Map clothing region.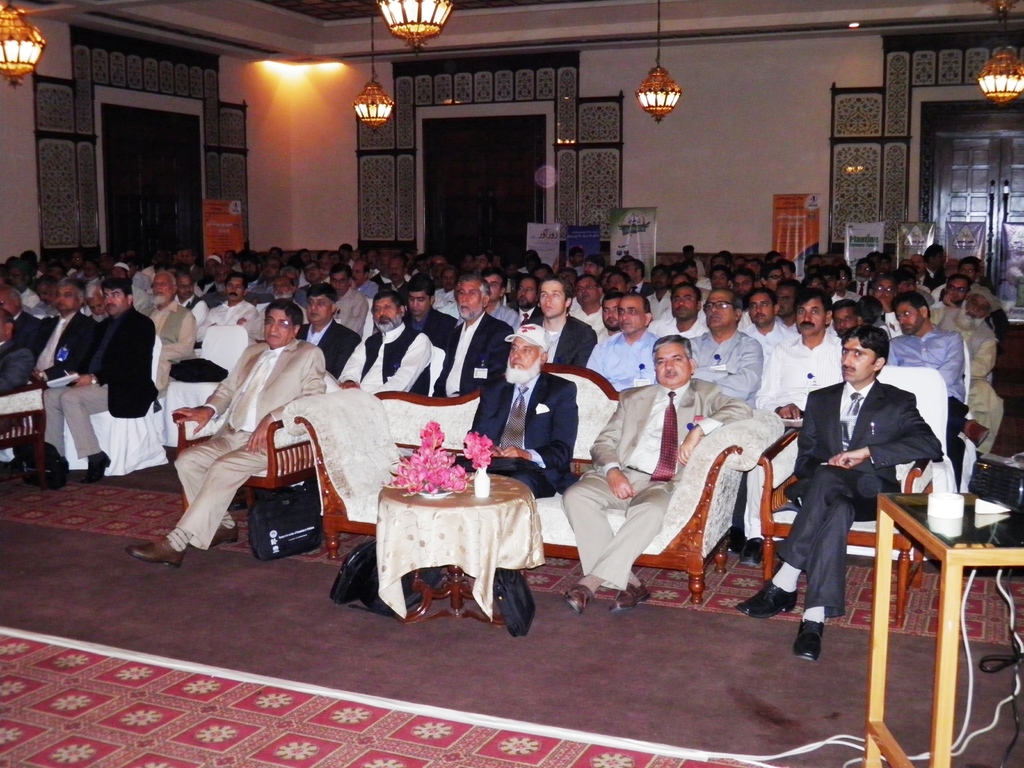
Mapped to region(500, 310, 596, 372).
